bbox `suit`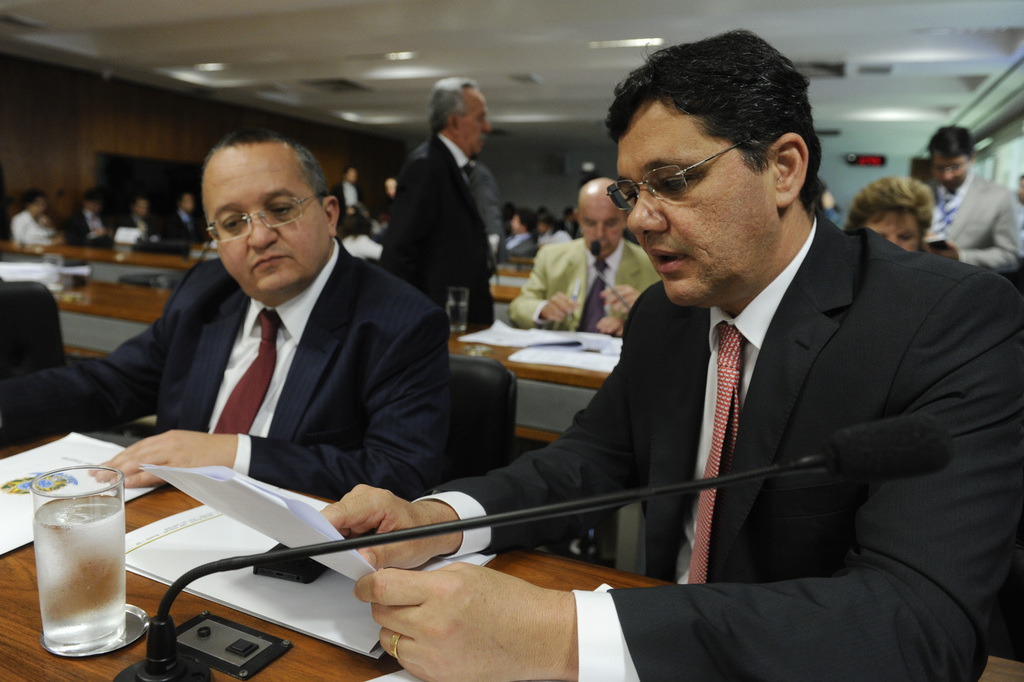
{"left": 376, "top": 132, "right": 500, "bottom": 325}
